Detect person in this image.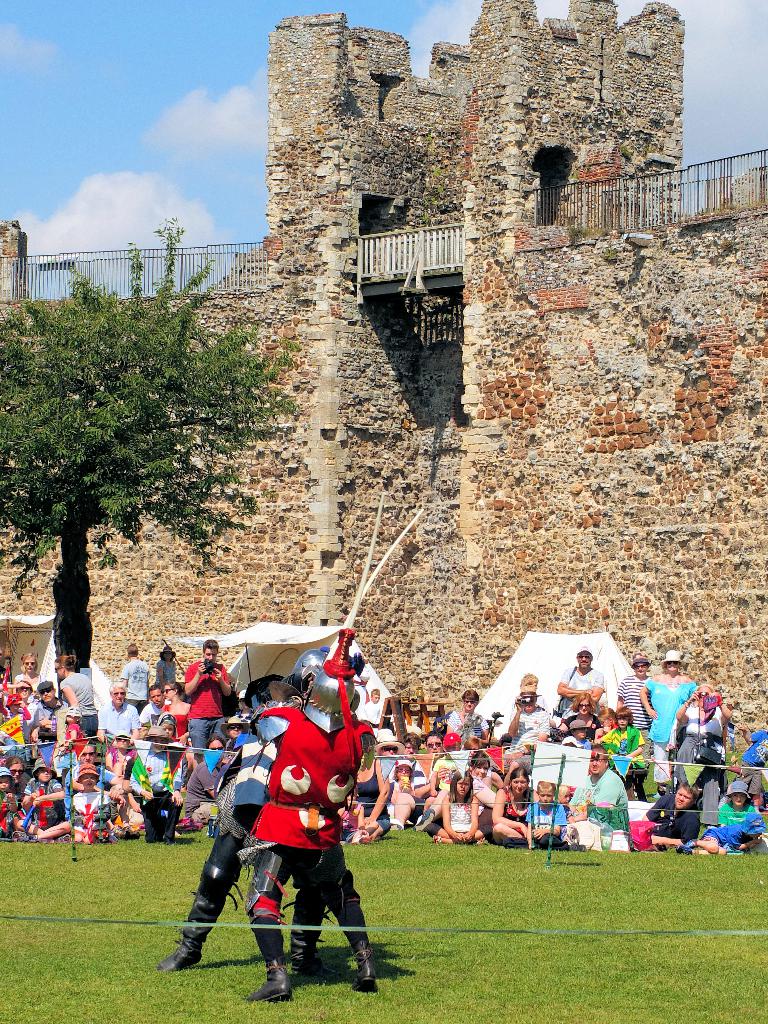
Detection: detection(495, 769, 543, 843).
